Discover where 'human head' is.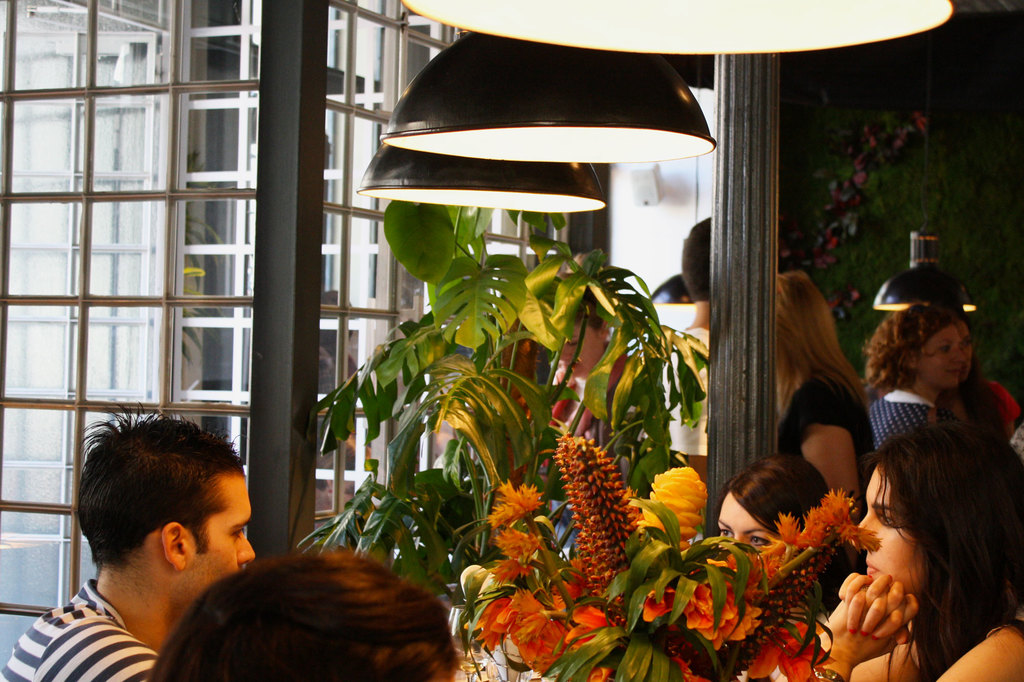
Discovered at box(78, 397, 257, 630).
